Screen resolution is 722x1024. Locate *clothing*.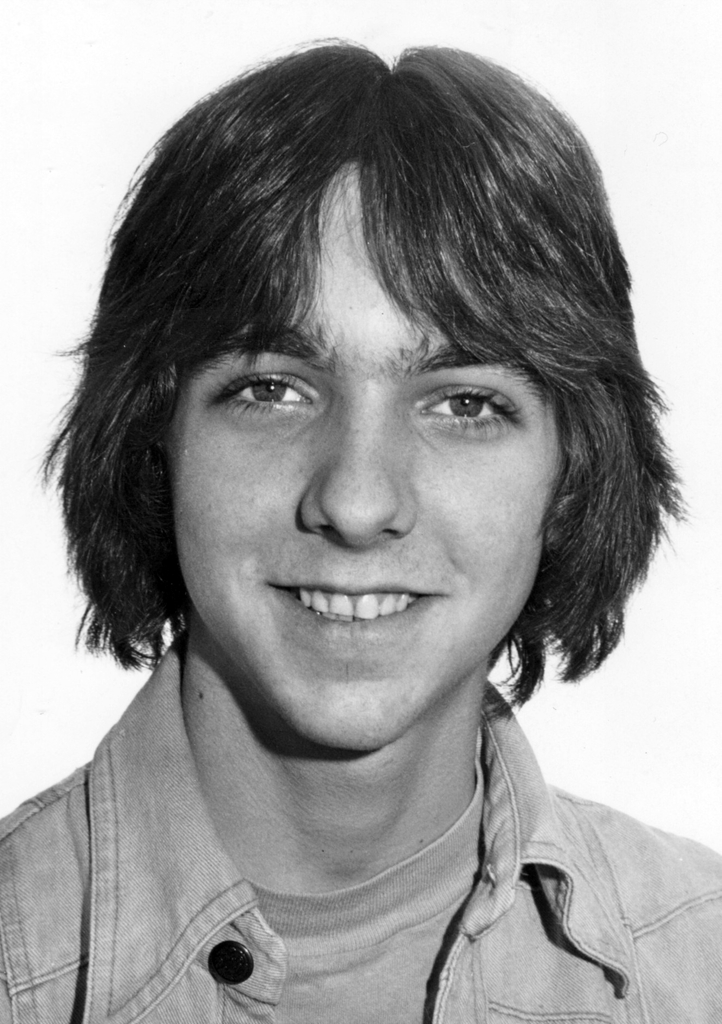
[left=0, top=624, right=721, bottom=1019].
